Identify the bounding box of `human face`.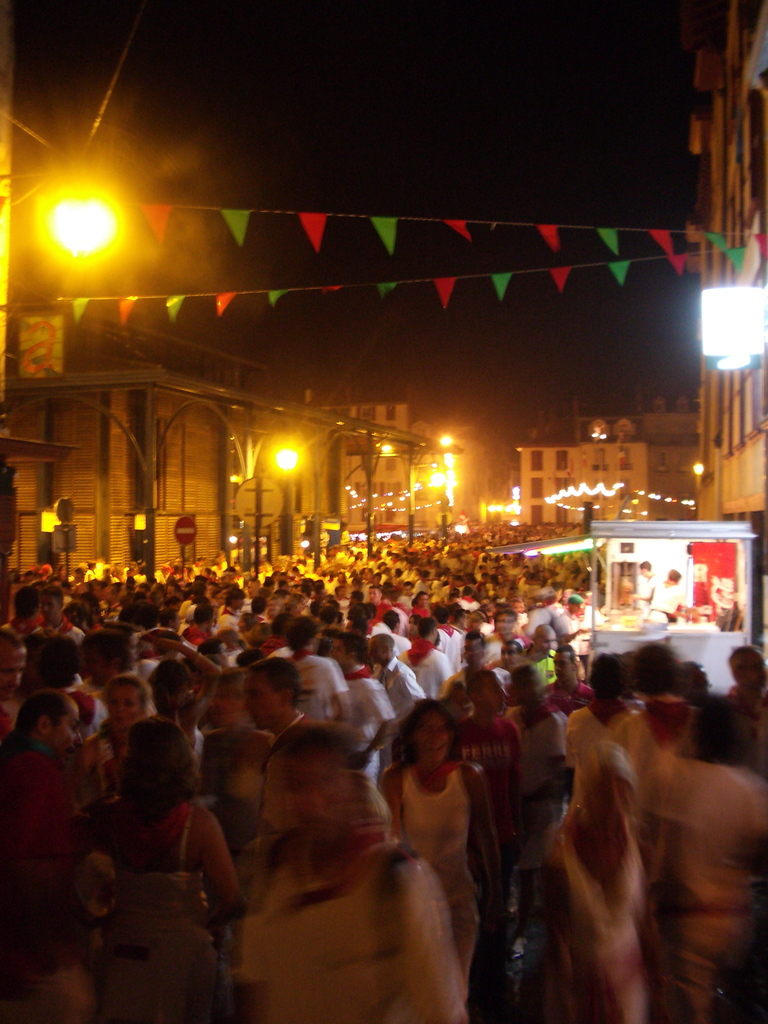
region(51, 711, 83, 751).
